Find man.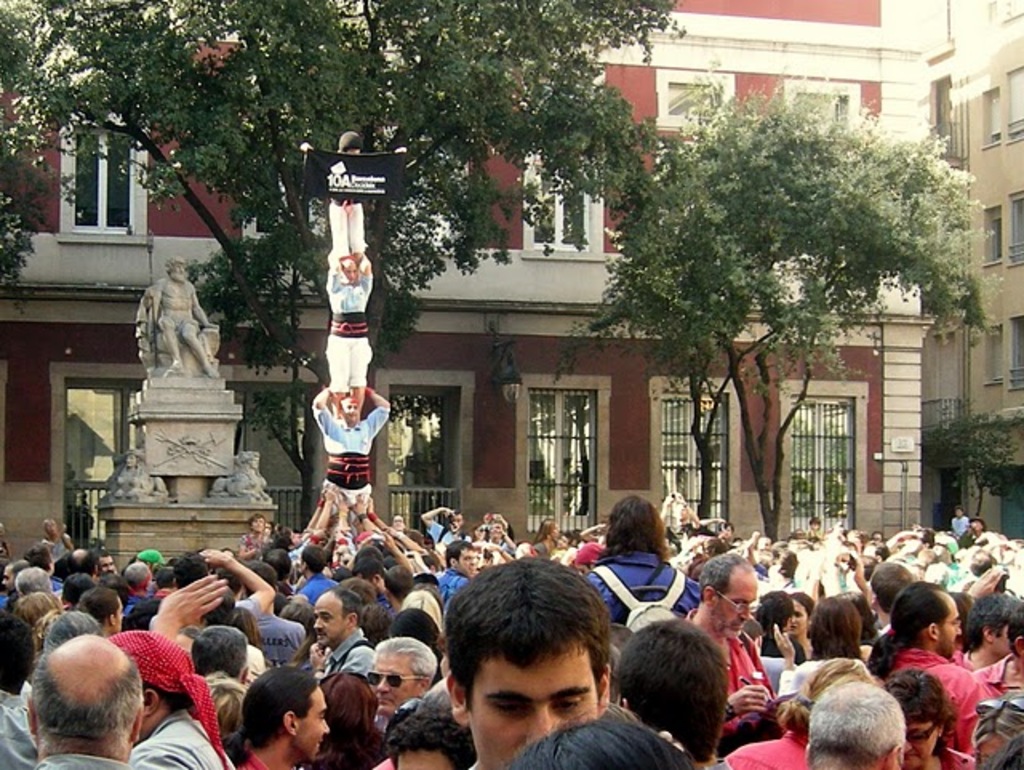
352, 559, 398, 608.
